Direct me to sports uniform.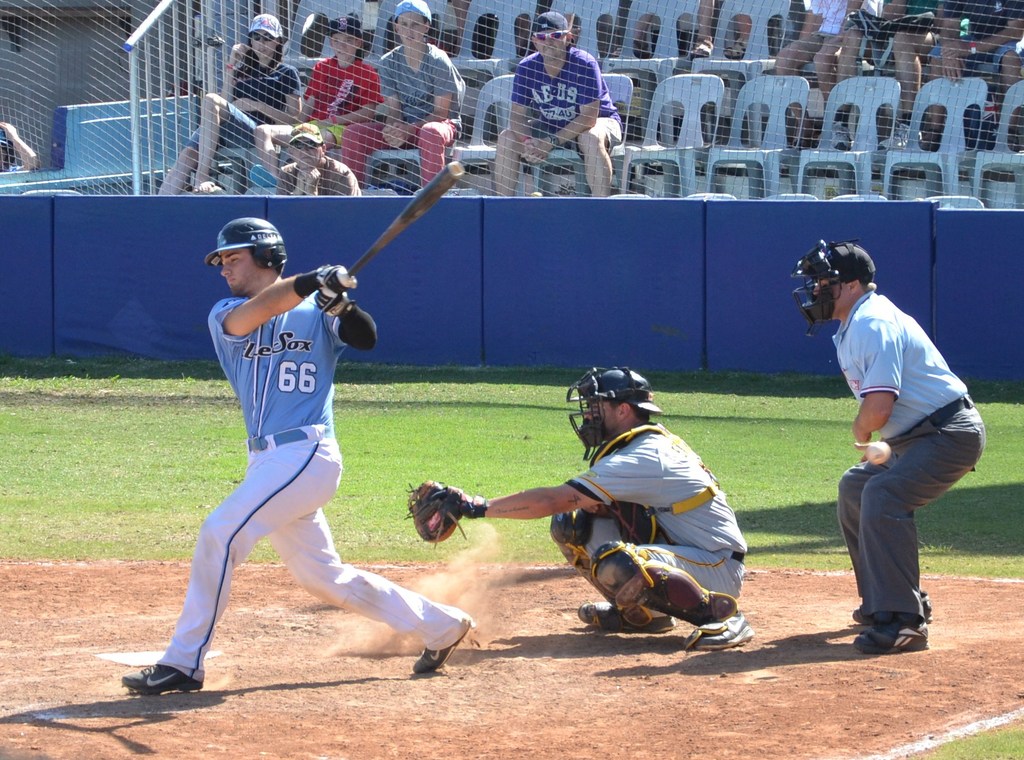
Direction: 156,284,471,672.
